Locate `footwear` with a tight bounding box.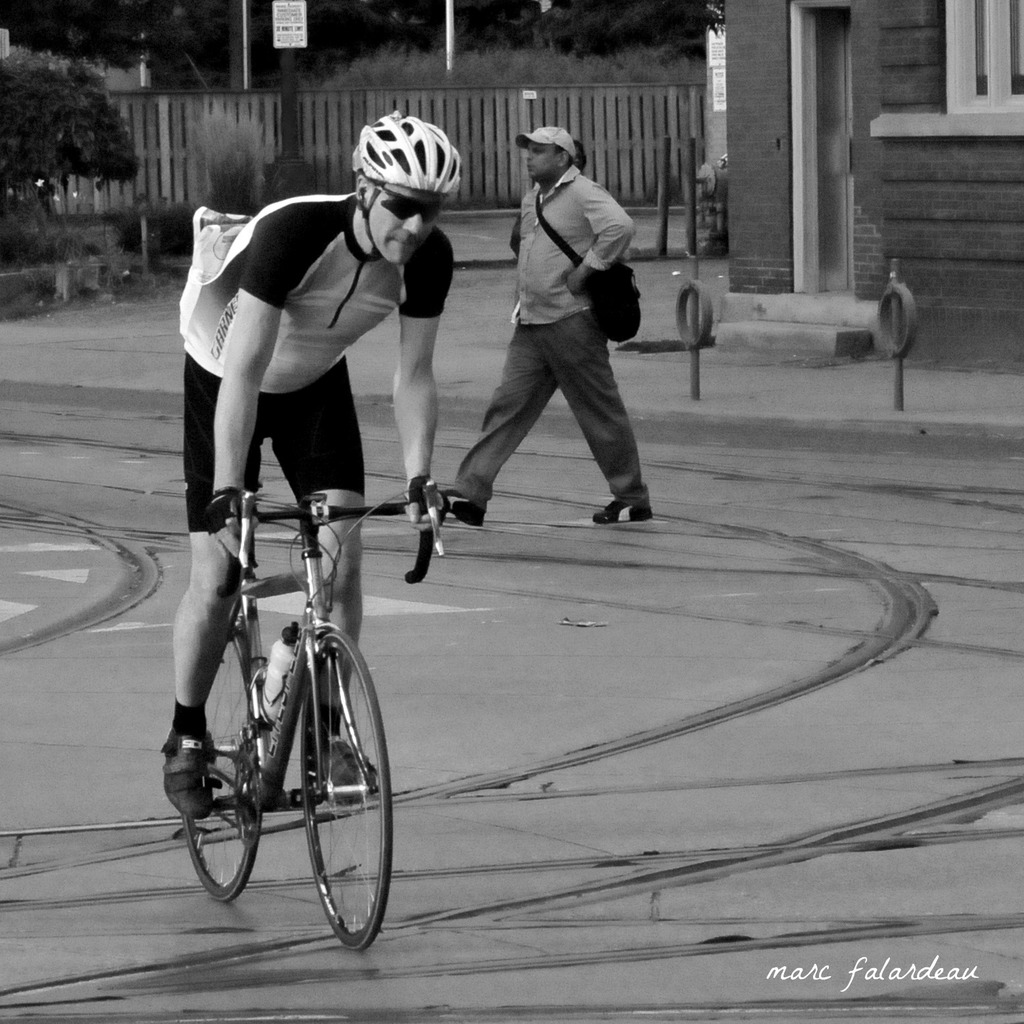
[left=319, top=742, right=377, bottom=791].
